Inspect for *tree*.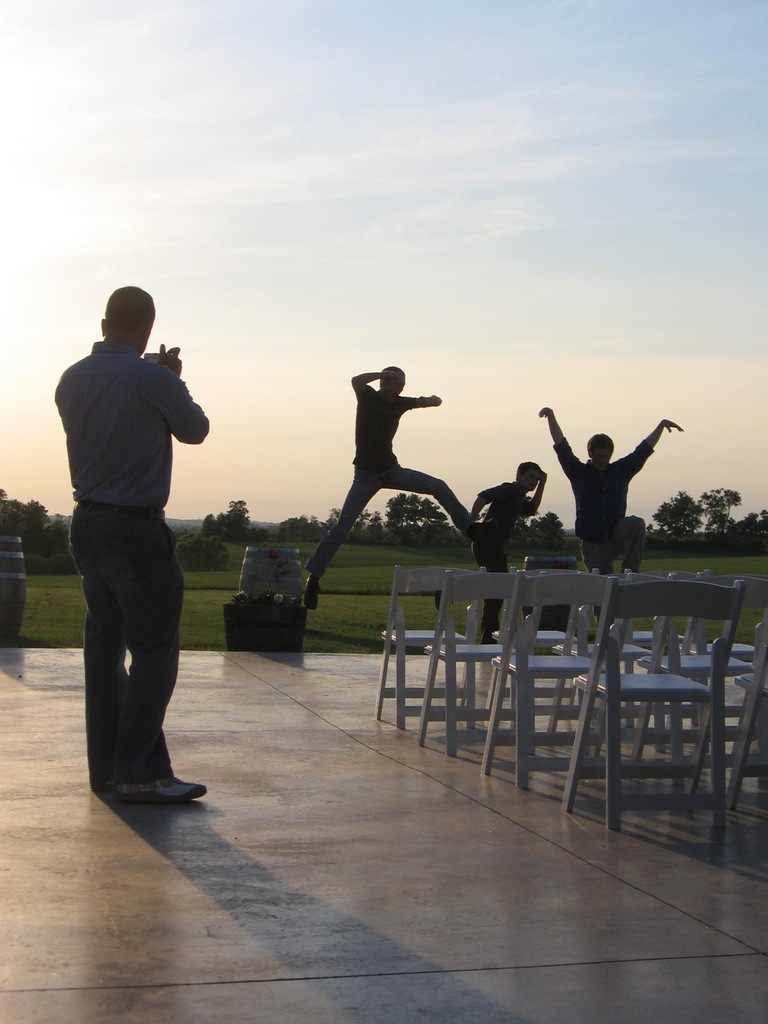
Inspection: bbox=(382, 489, 456, 536).
